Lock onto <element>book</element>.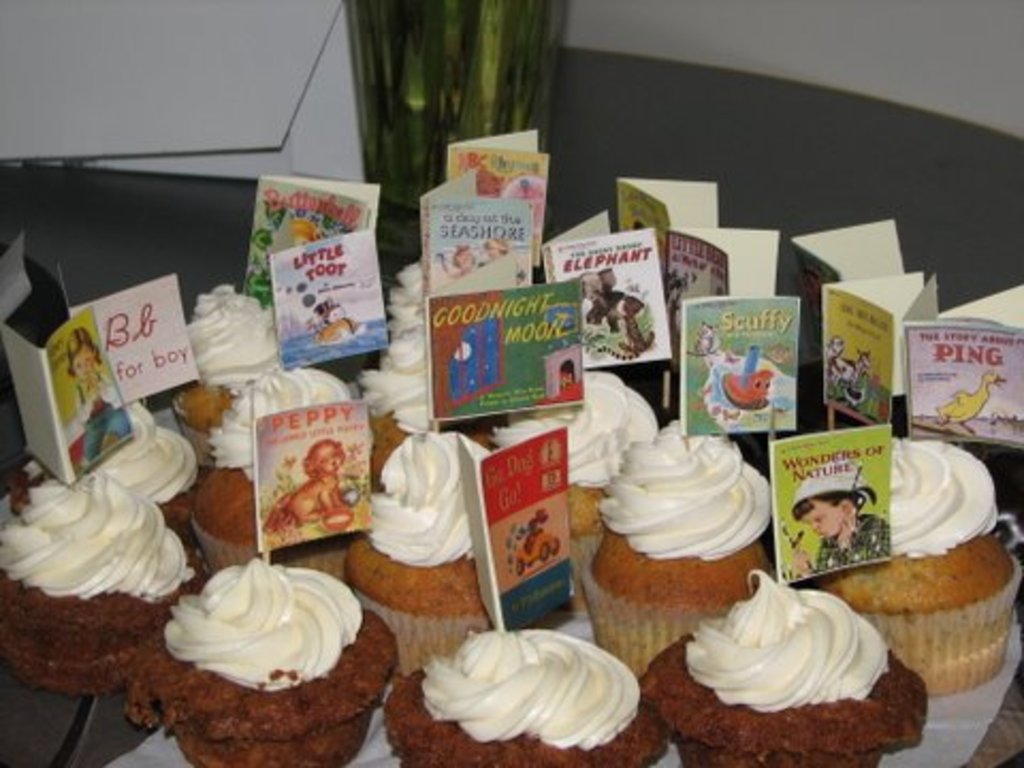
Locked: x1=414 y1=166 x2=535 y2=303.
